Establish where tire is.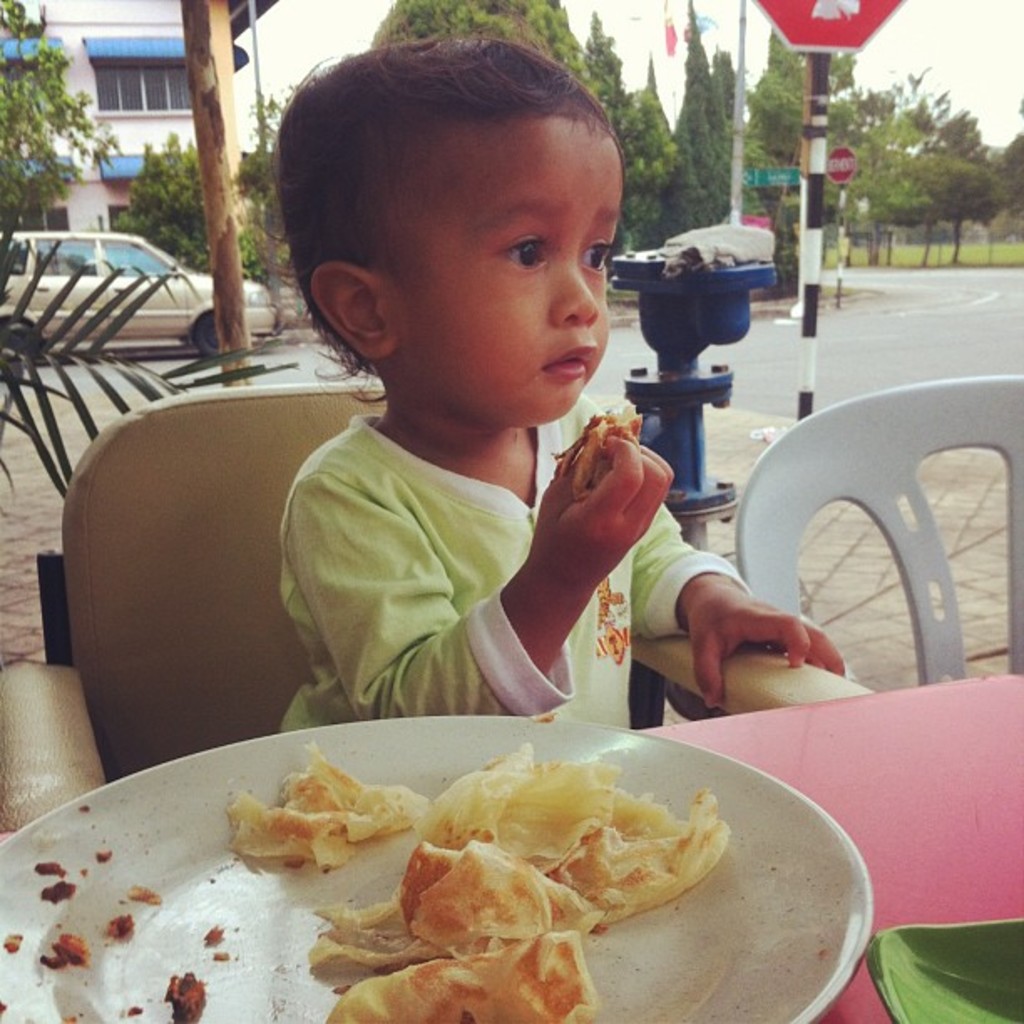
Established at region(187, 305, 228, 358).
